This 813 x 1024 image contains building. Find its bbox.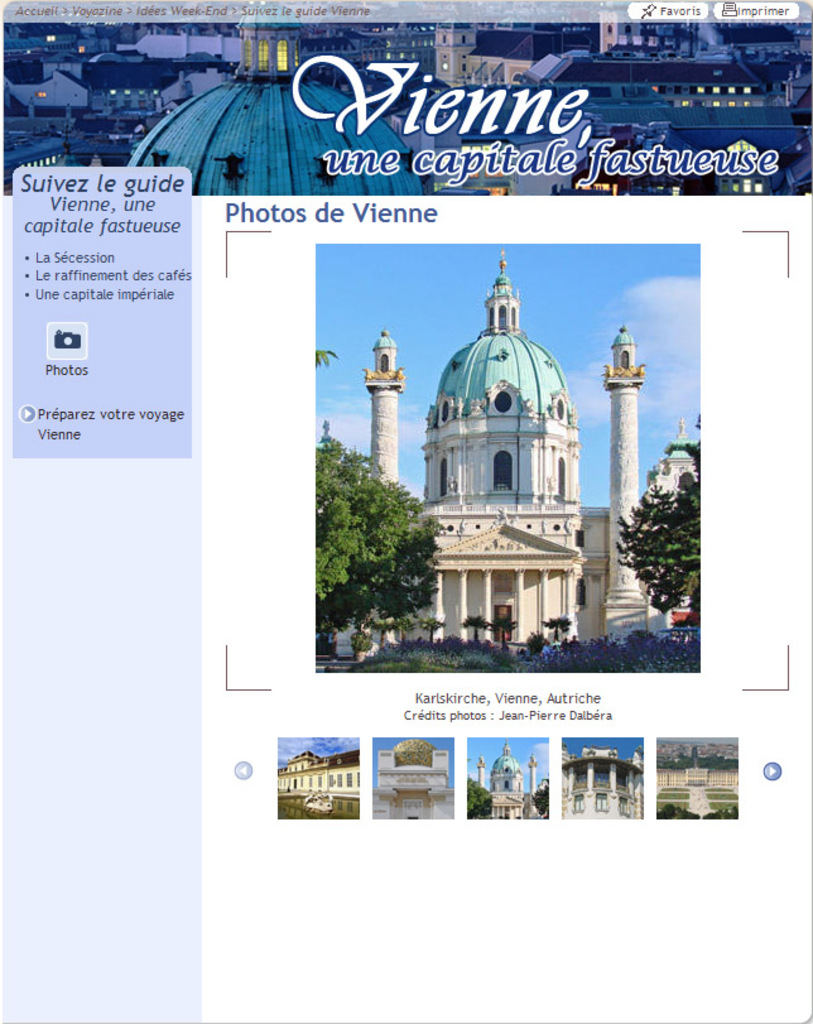
pyautogui.locateOnScreen(650, 732, 741, 819).
